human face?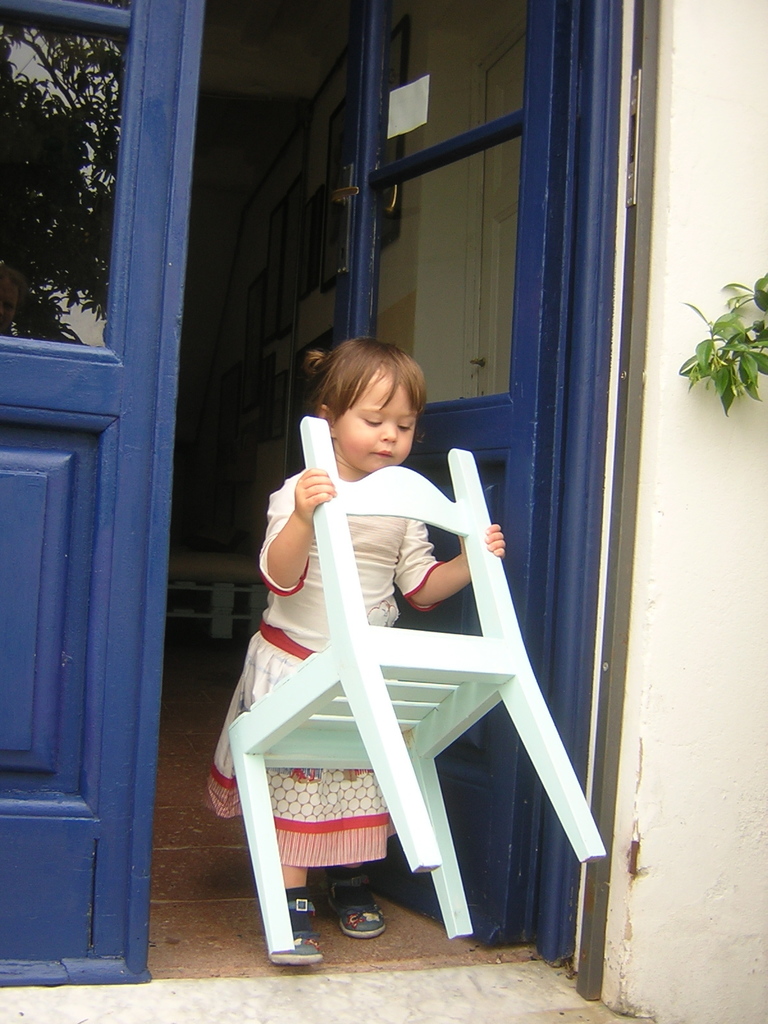
Rect(332, 364, 411, 472)
